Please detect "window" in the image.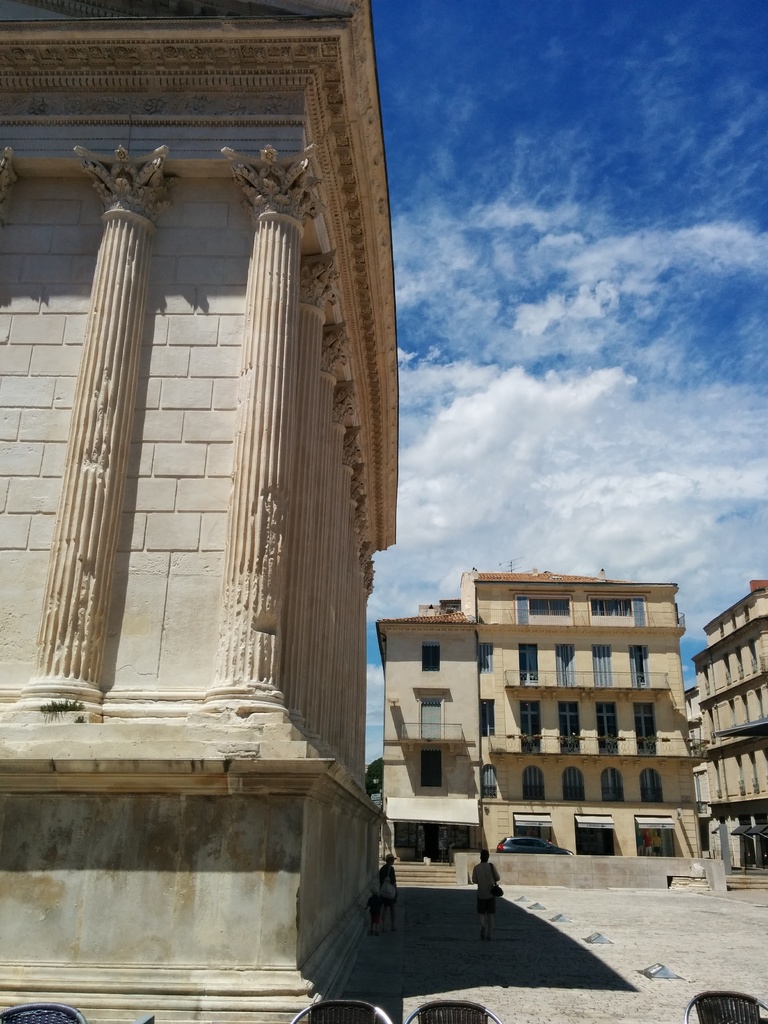
[601,765,625,807].
